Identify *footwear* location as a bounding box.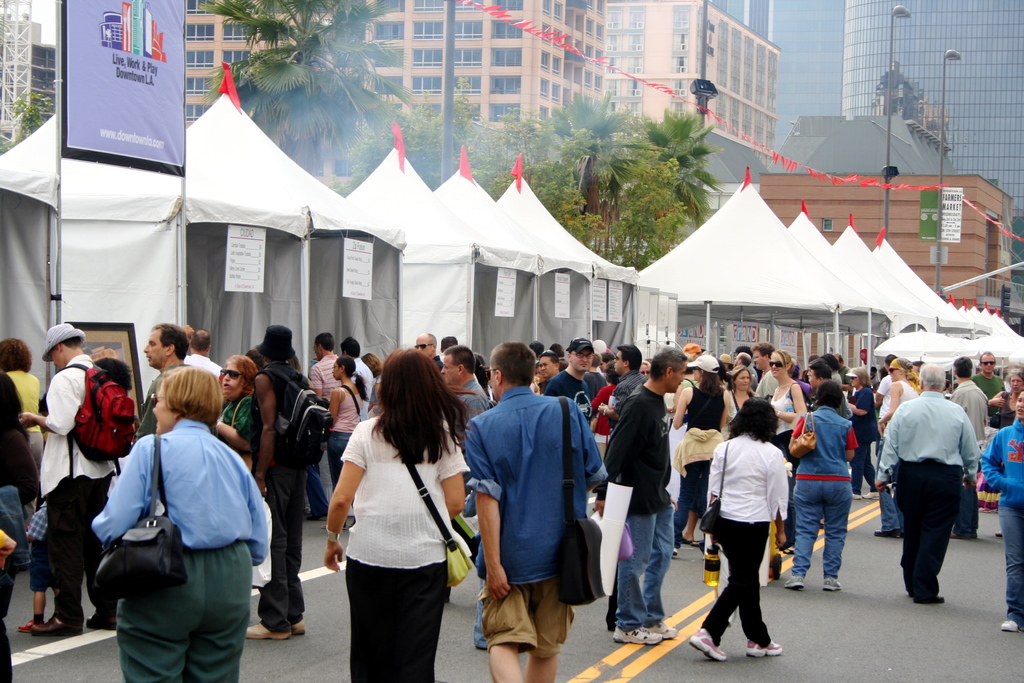
[x1=29, y1=611, x2=85, y2=636].
